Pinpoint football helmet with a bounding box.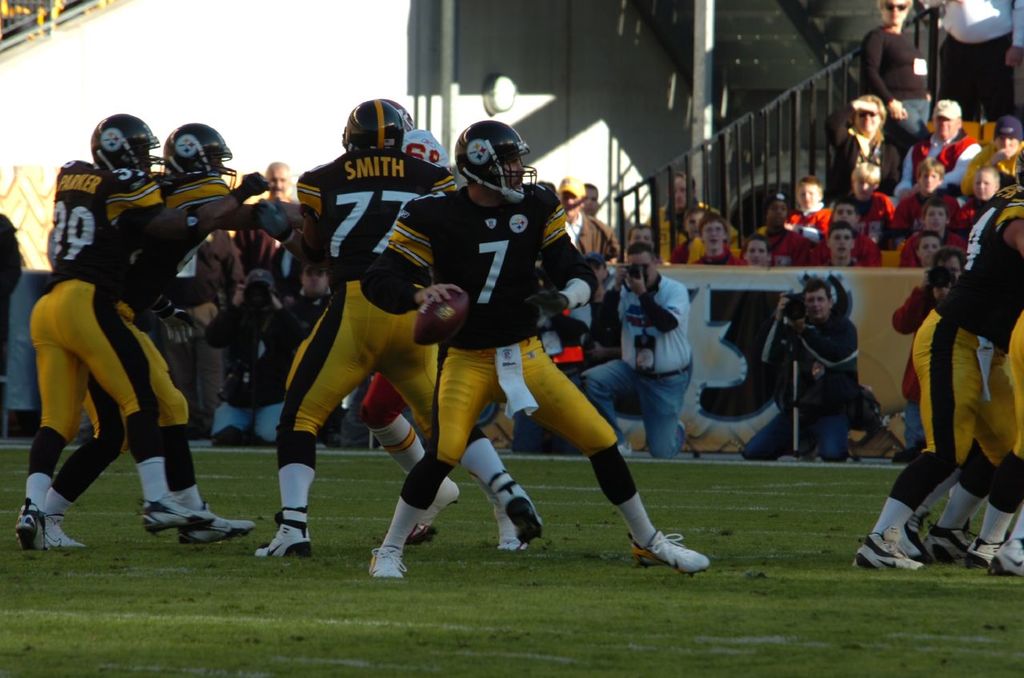
[left=449, top=118, right=536, bottom=201].
